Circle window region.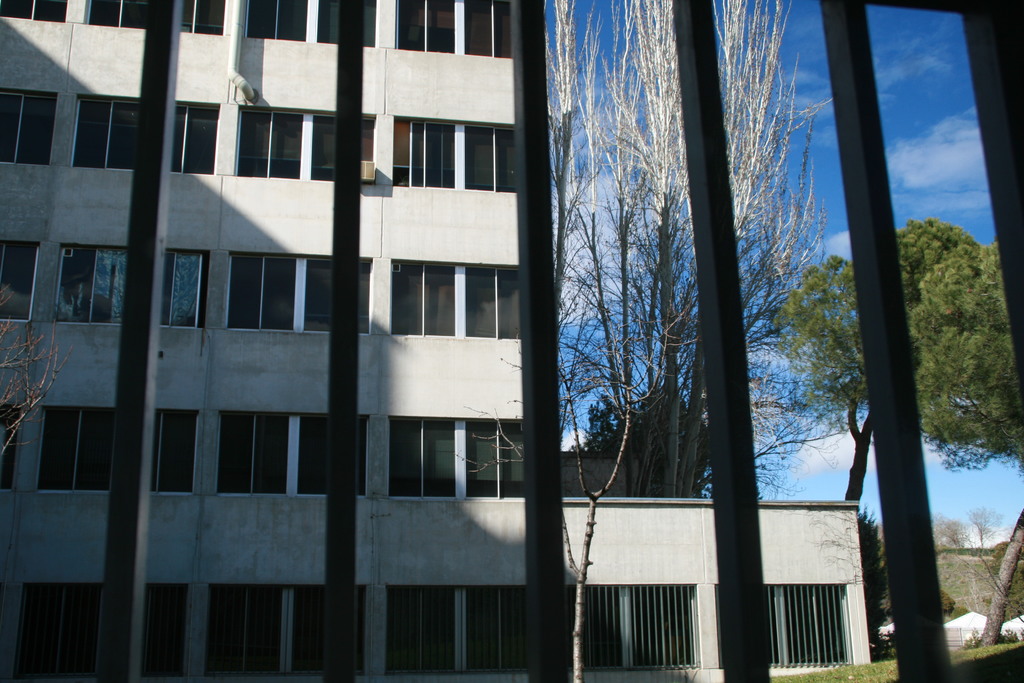
Region: detection(388, 415, 455, 499).
